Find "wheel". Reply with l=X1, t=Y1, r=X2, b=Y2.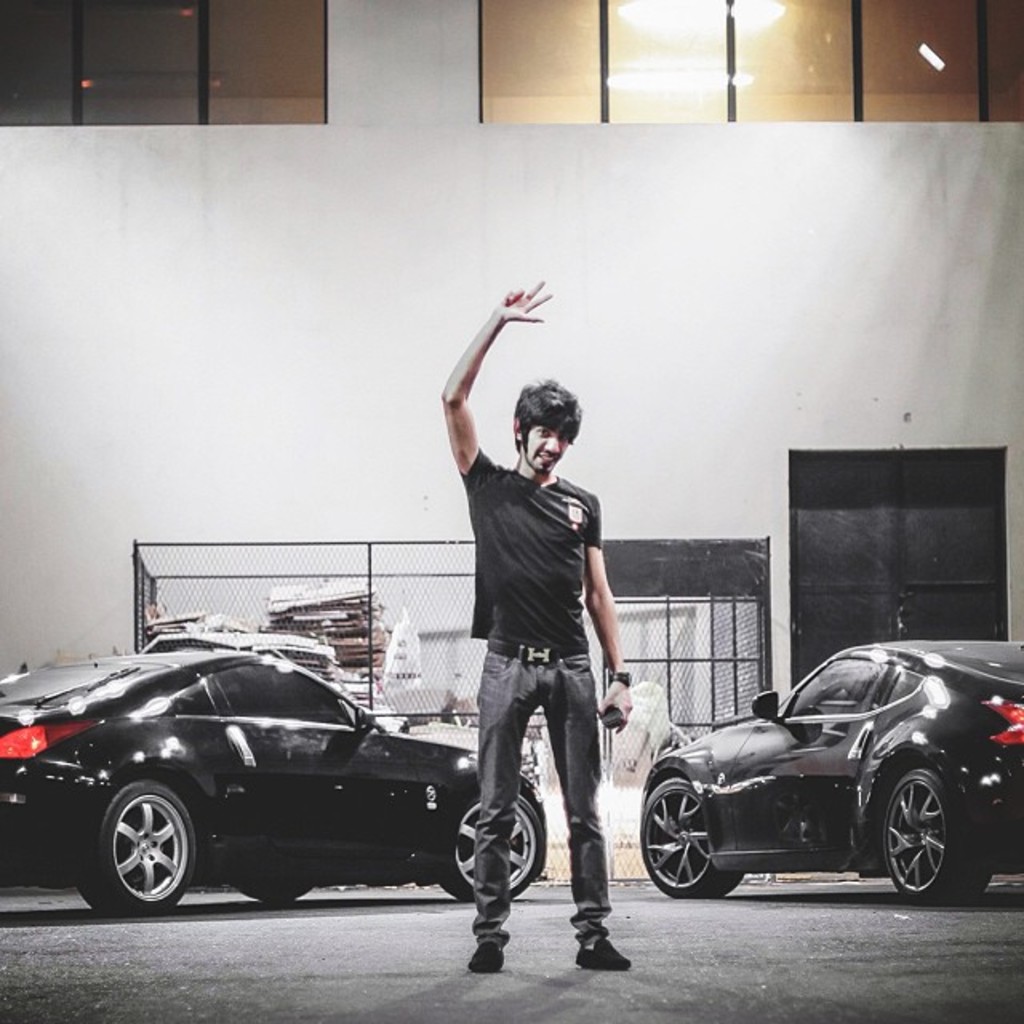
l=882, t=766, r=992, b=904.
